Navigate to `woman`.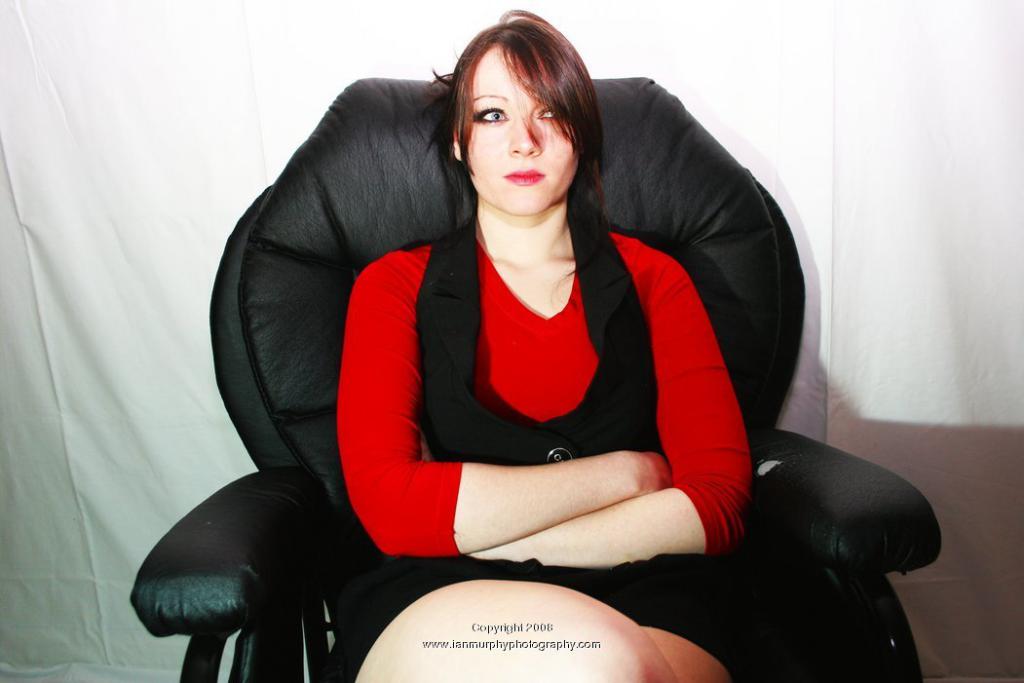
Navigation target: 212,10,799,652.
